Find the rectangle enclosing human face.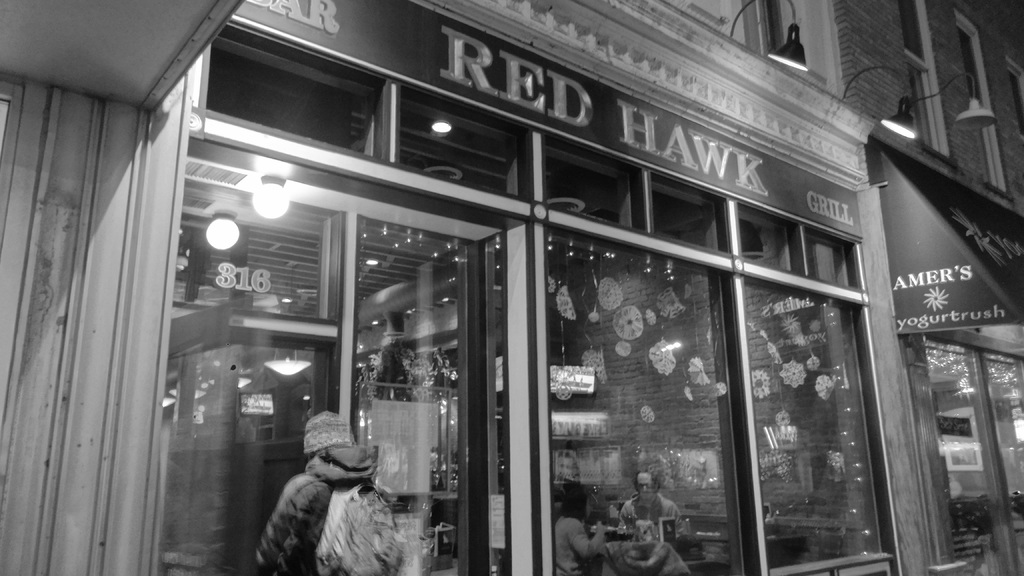
[640,476,654,498].
